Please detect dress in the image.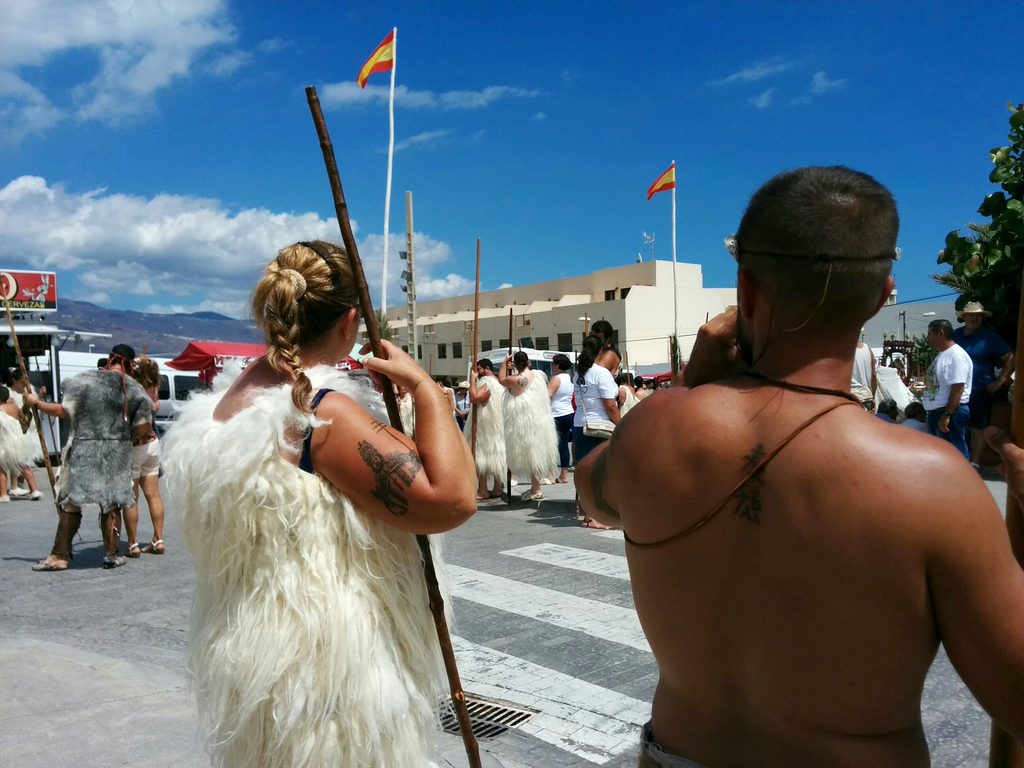
(x1=460, y1=373, x2=506, y2=479).
